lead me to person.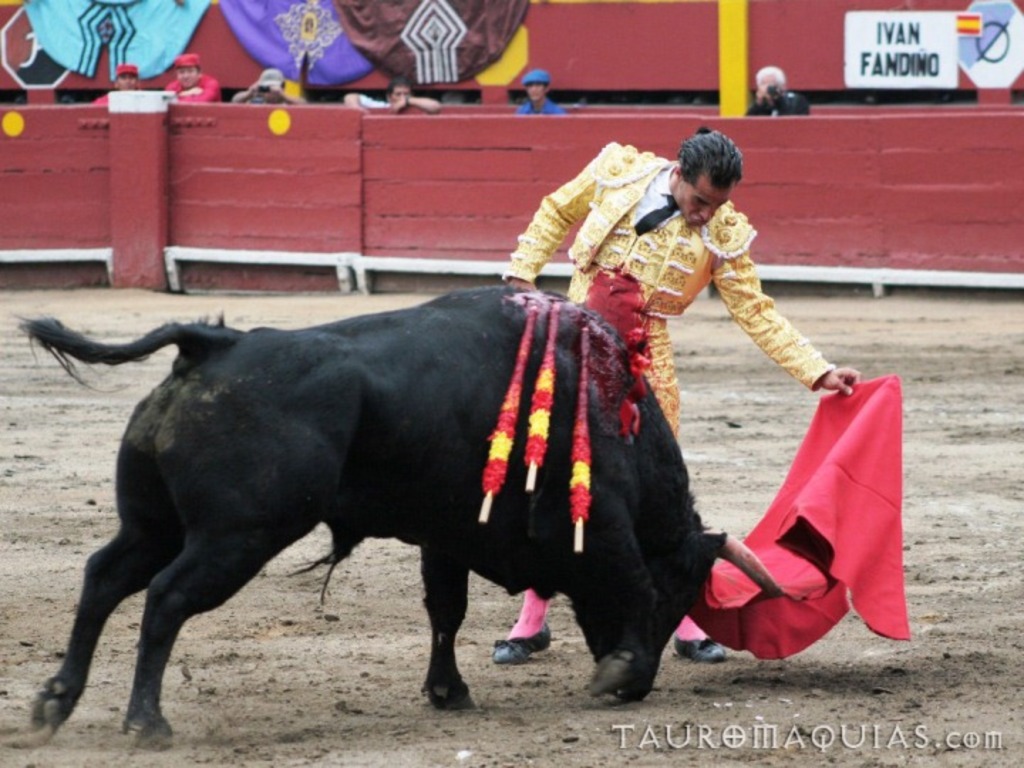
Lead to 745 64 812 119.
